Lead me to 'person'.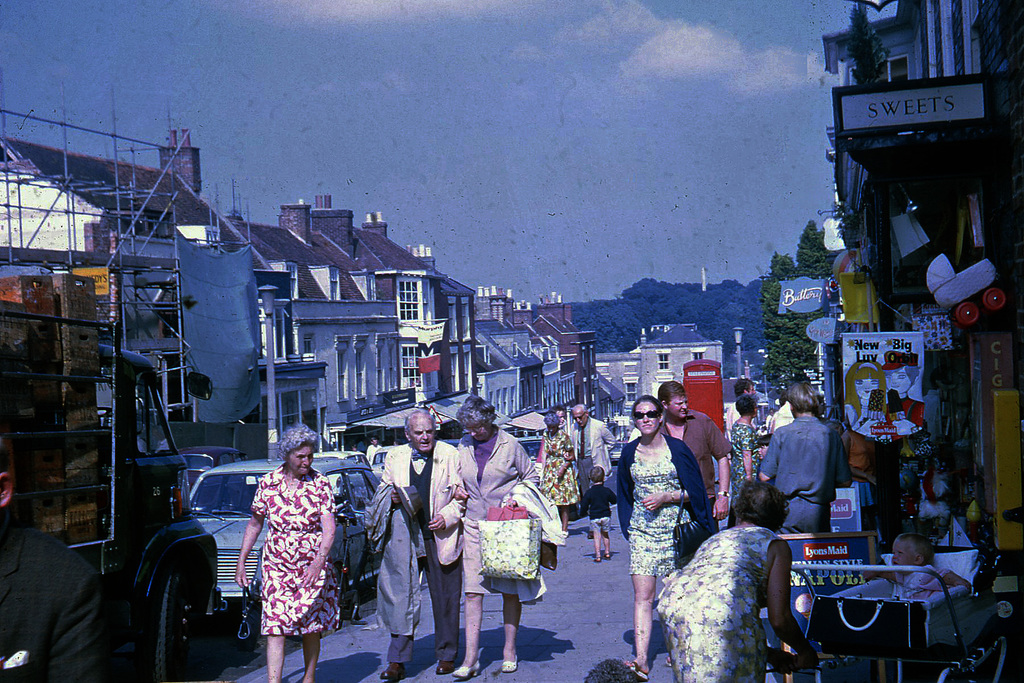
Lead to bbox=(0, 443, 118, 682).
